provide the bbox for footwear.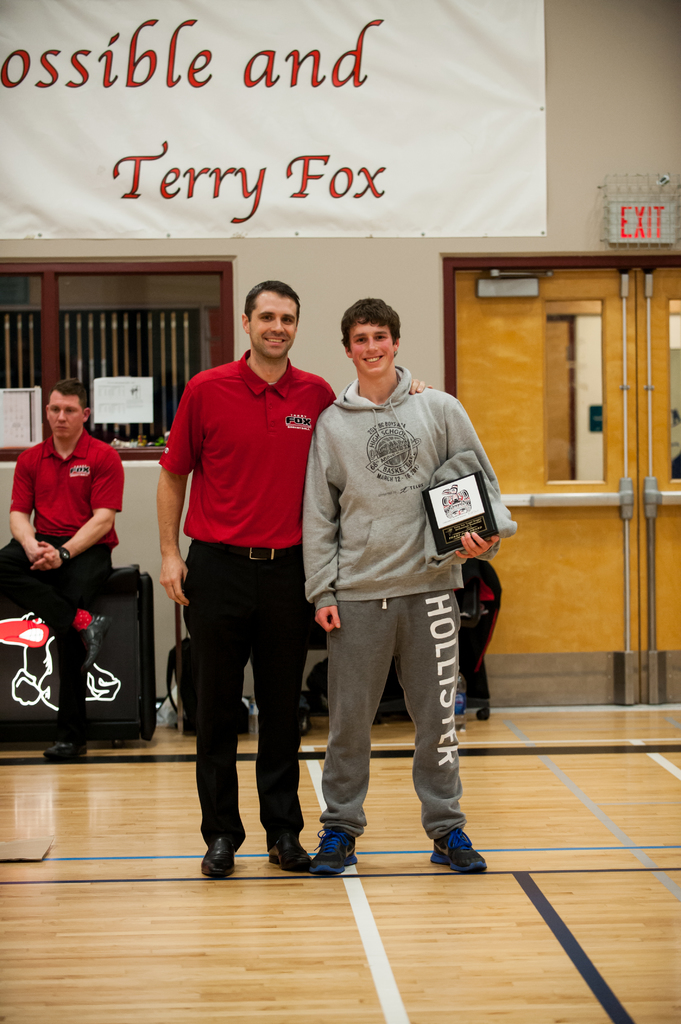
[x1=298, y1=824, x2=367, y2=884].
